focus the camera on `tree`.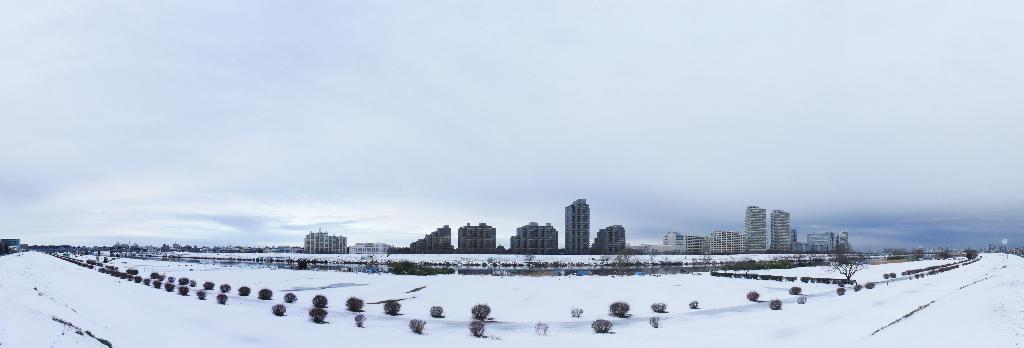
Focus region: <region>910, 247, 927, 263</region>.
